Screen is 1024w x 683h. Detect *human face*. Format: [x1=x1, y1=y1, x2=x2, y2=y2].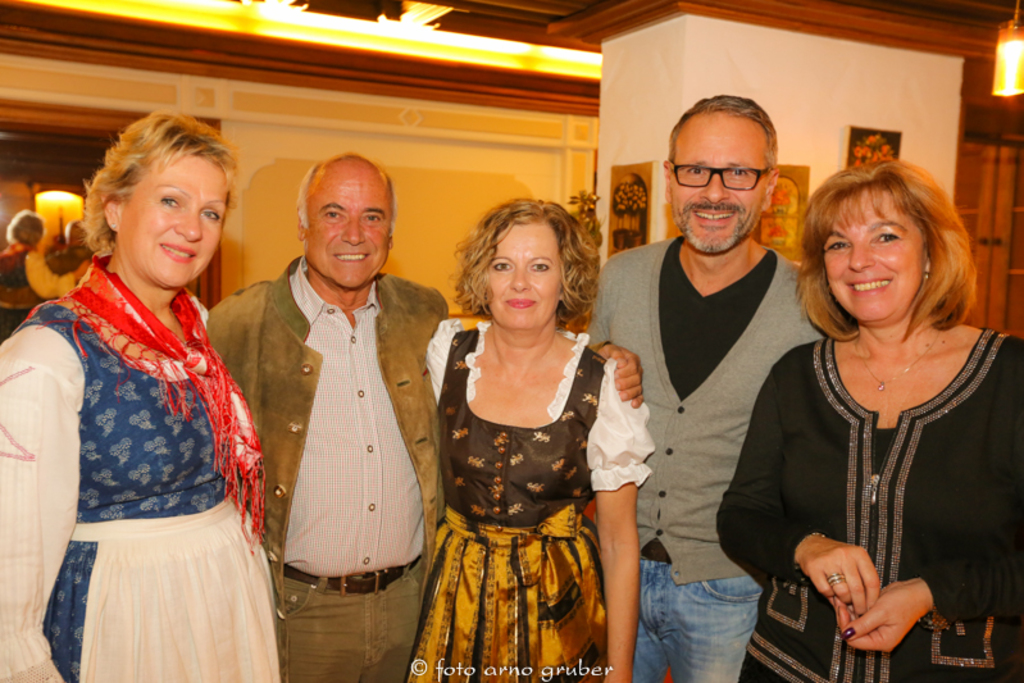
[x1=304, y1=168, x2=390, y2=290].
